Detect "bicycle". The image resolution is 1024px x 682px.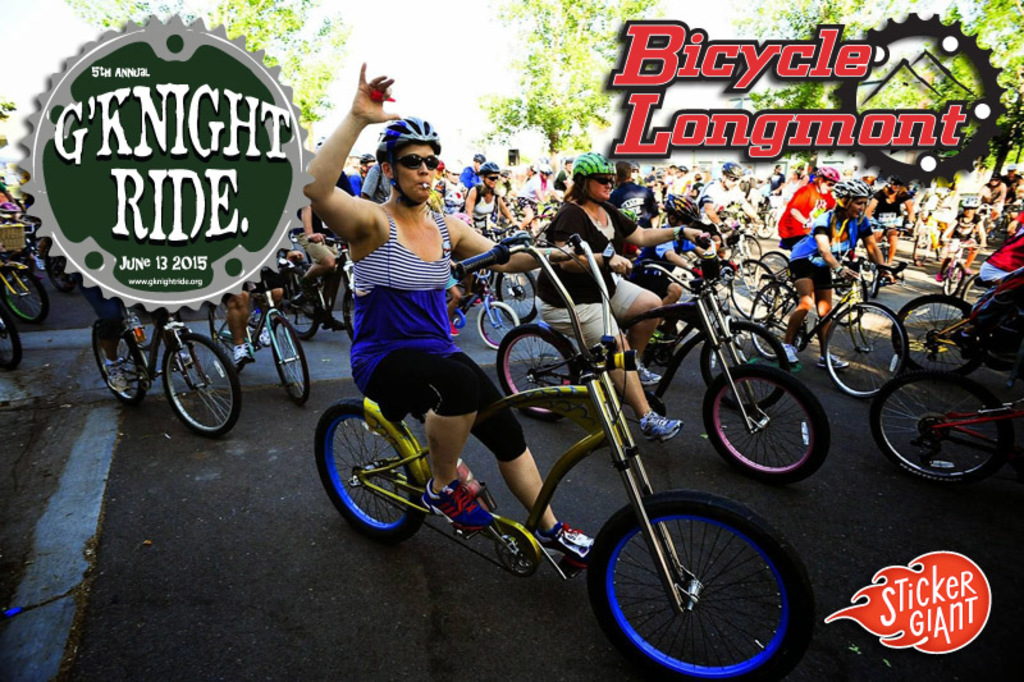
detection(744, 207, 786, 233).
